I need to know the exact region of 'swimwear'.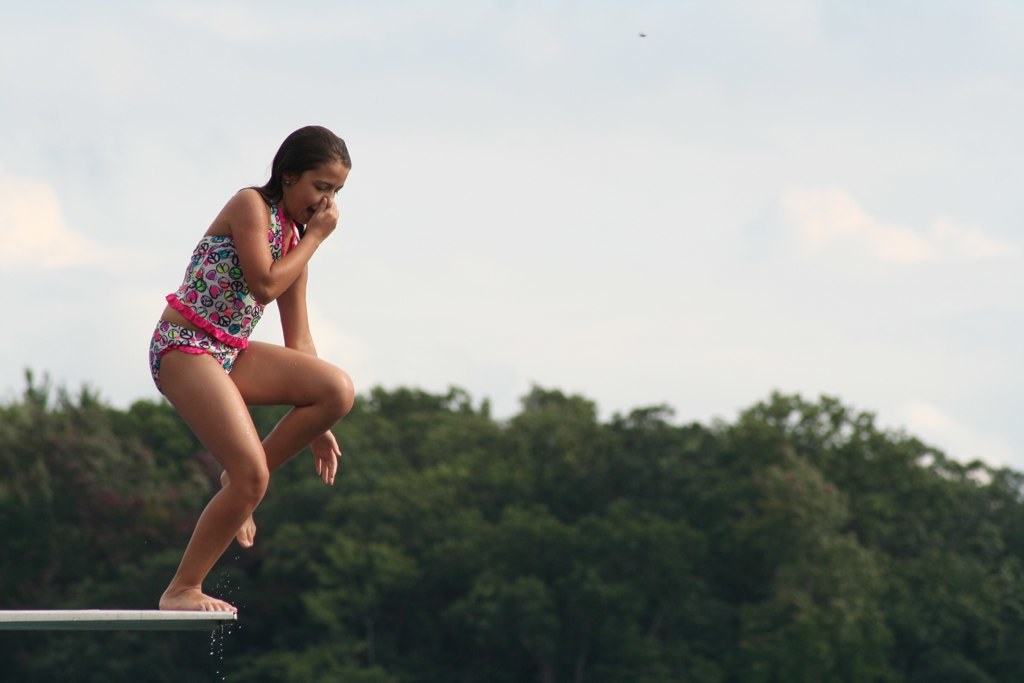
Region: bbox=[153, 320, 245, 388].
